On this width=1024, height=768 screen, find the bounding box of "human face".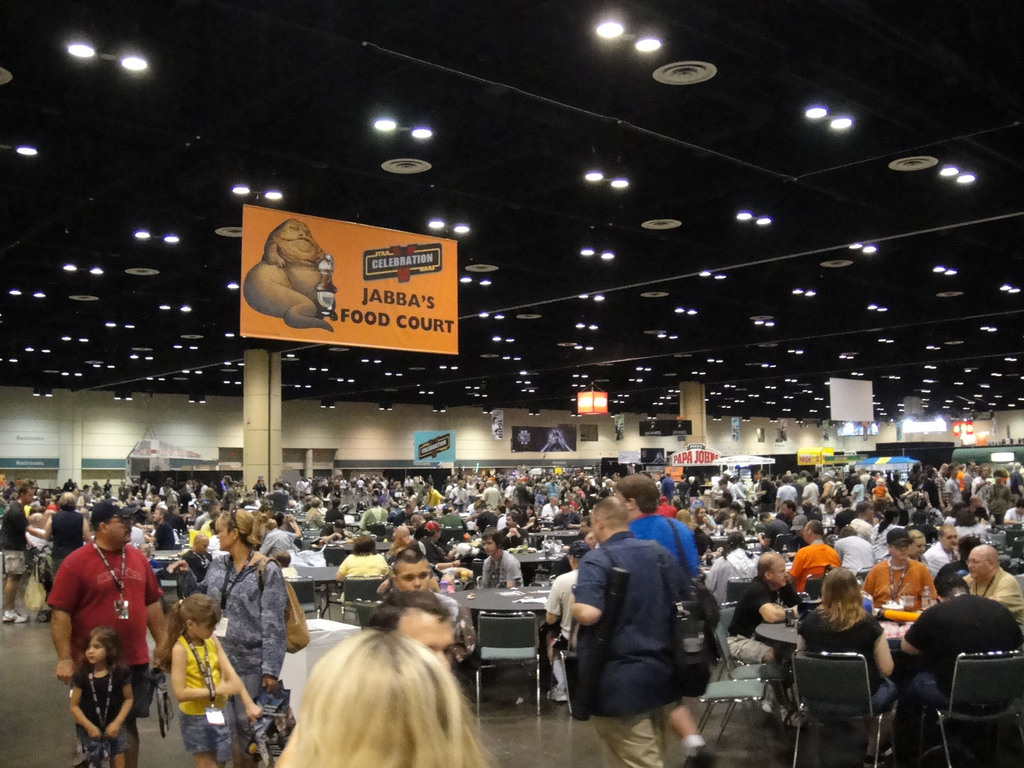
Bounding box: rect(107, 516, 133, 547).
